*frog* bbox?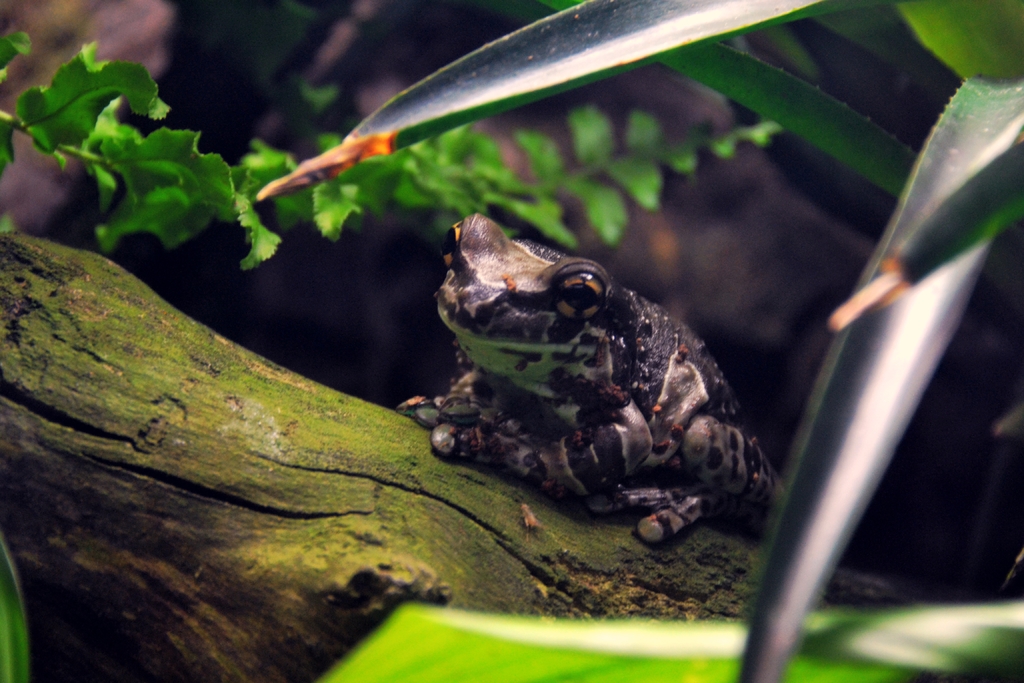
select_region(397, 211, 780, 545)
